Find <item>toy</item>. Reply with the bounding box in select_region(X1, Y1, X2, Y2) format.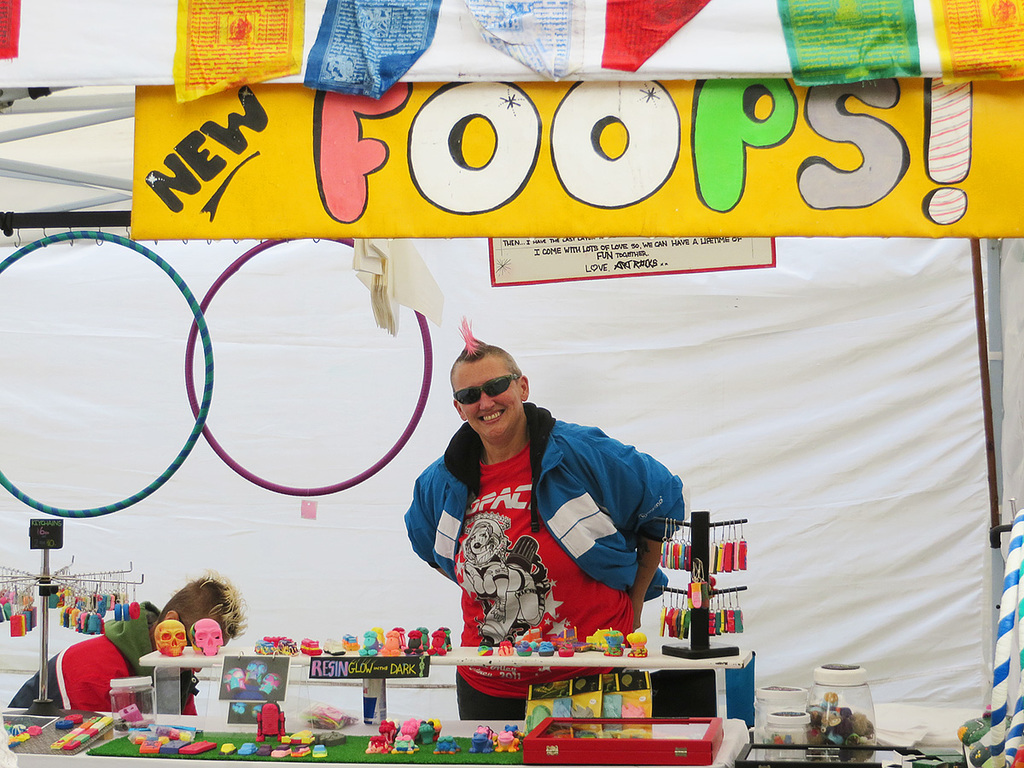
select_region(2, 719, 32, 742).
